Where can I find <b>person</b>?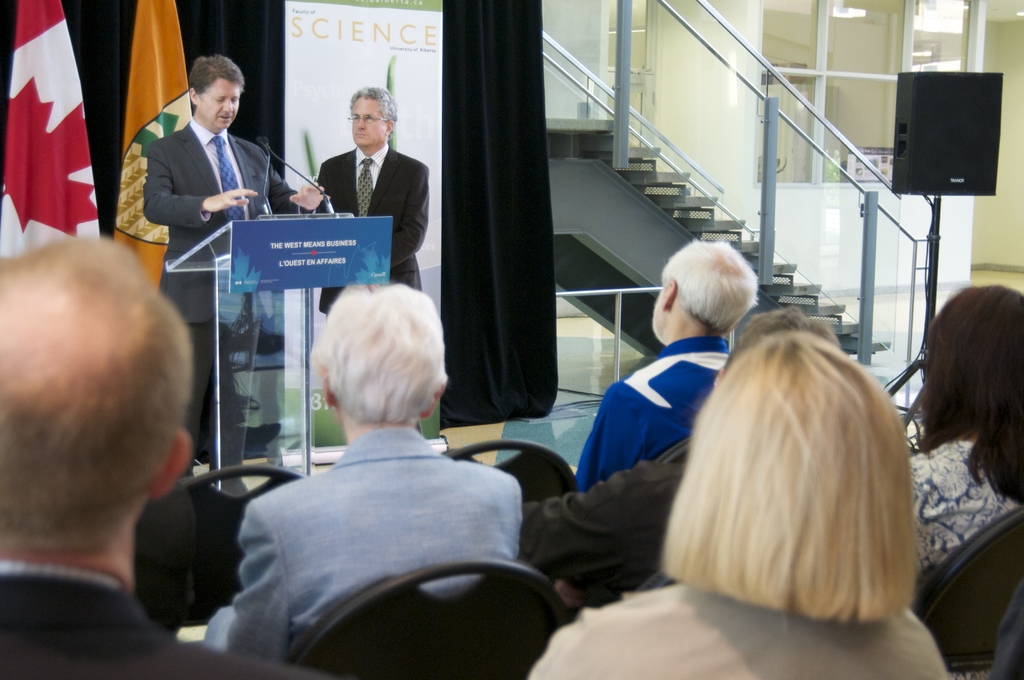
You can find it at {"x1": 0, "y1": 234, "x2": 345, "y2": 679}.
